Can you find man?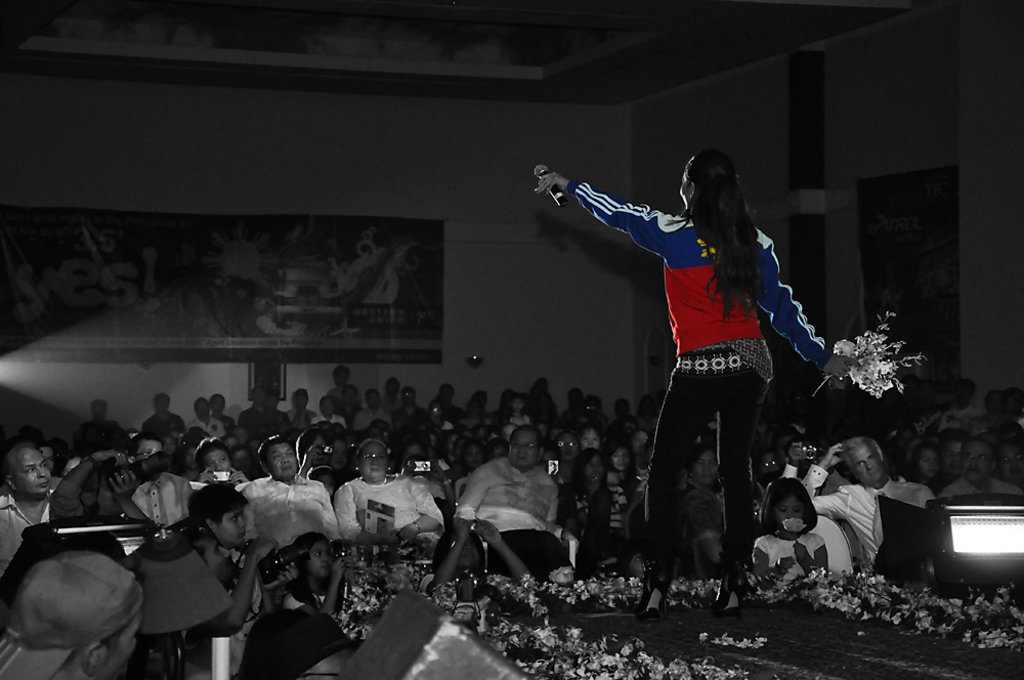
Yes, bounding box: x1=457 y1=422 x2=565 y2=584.
